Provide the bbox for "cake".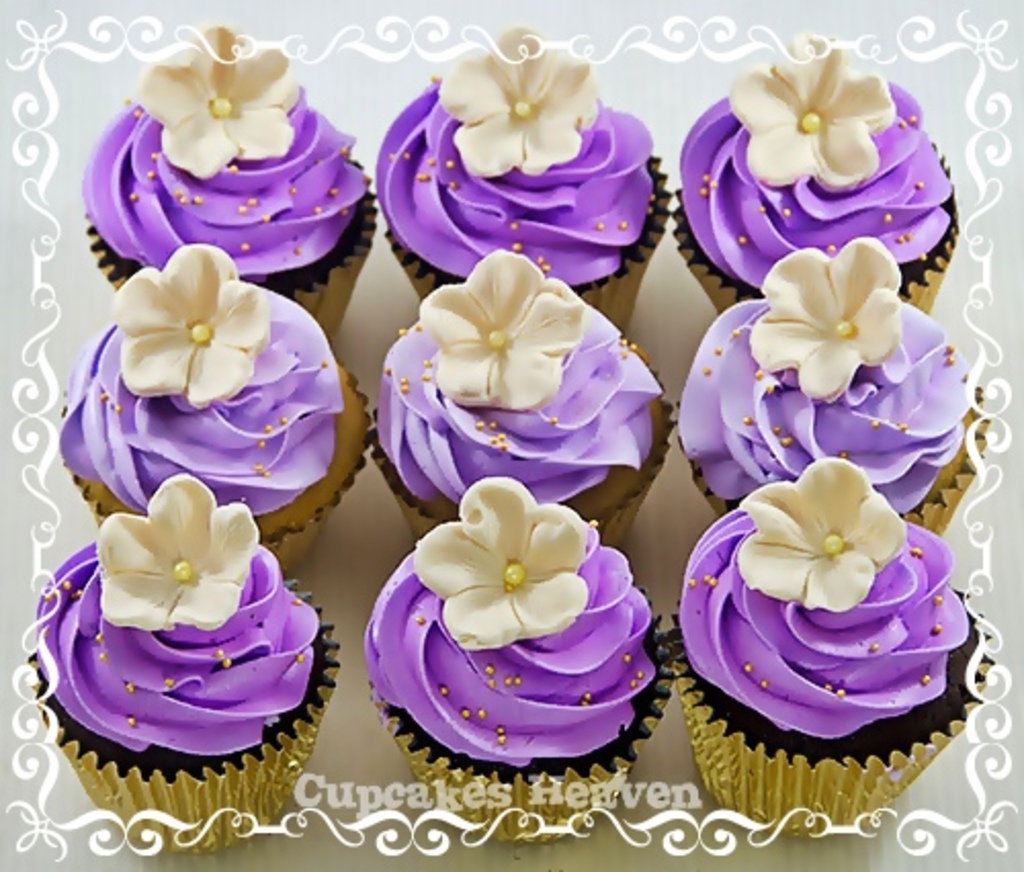
670/444/983/837.
